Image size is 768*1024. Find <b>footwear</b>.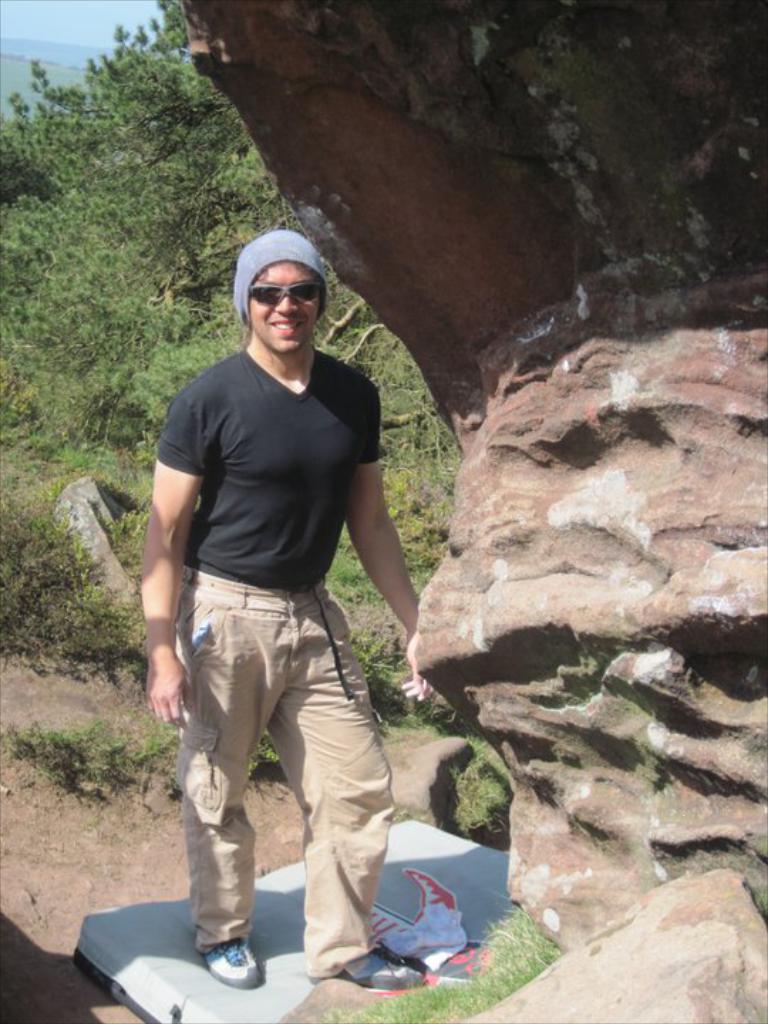
(left=334, top=940, right=427, bottom=990).
